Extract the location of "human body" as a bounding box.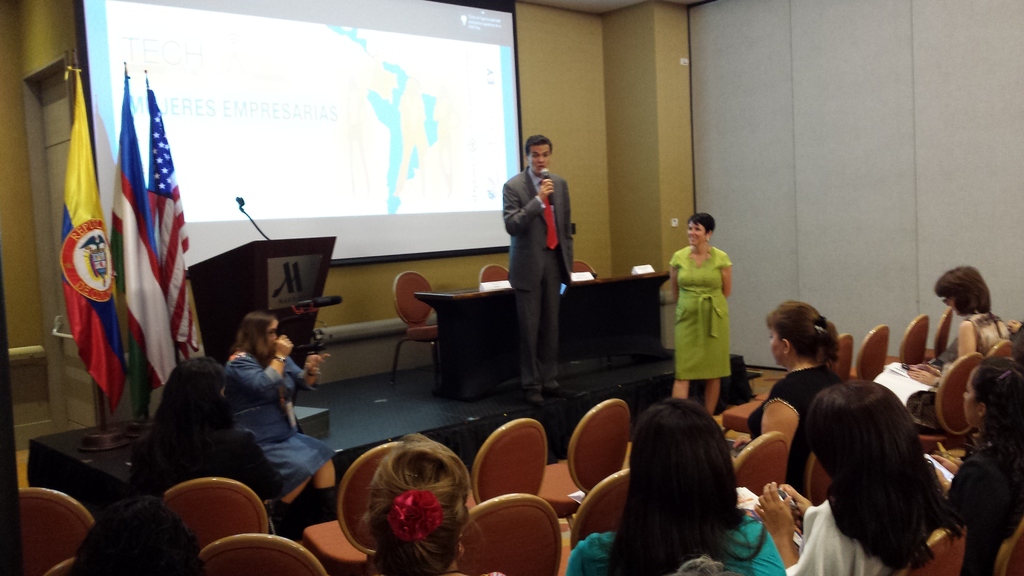
x1=908 y1=267 x2=1017 y2=395.
